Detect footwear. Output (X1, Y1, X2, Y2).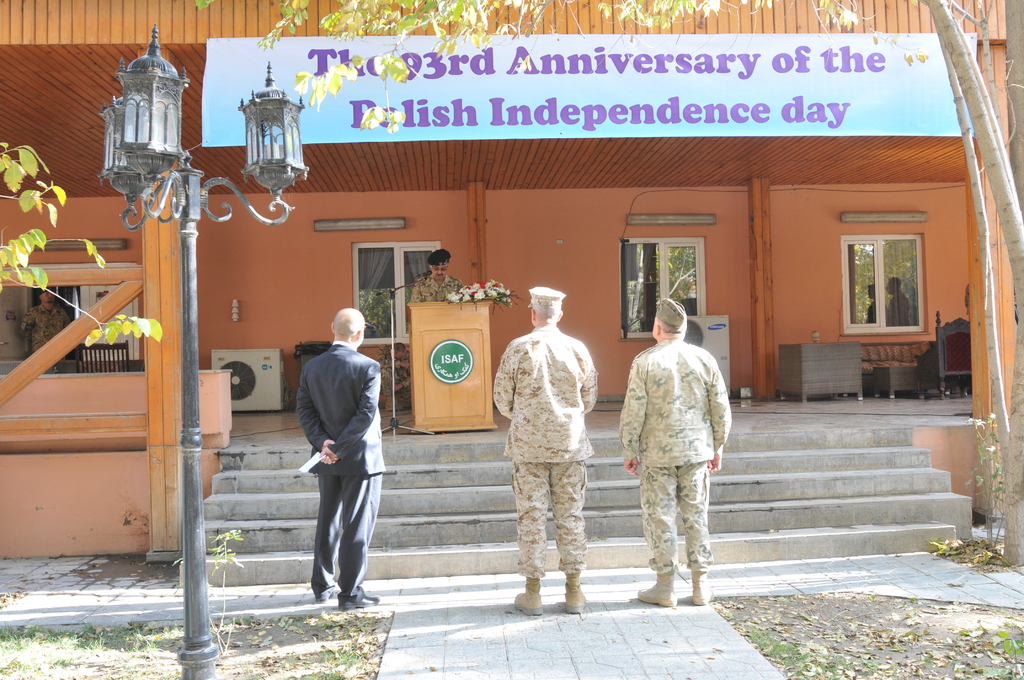
(335, 595, 378, 613).
